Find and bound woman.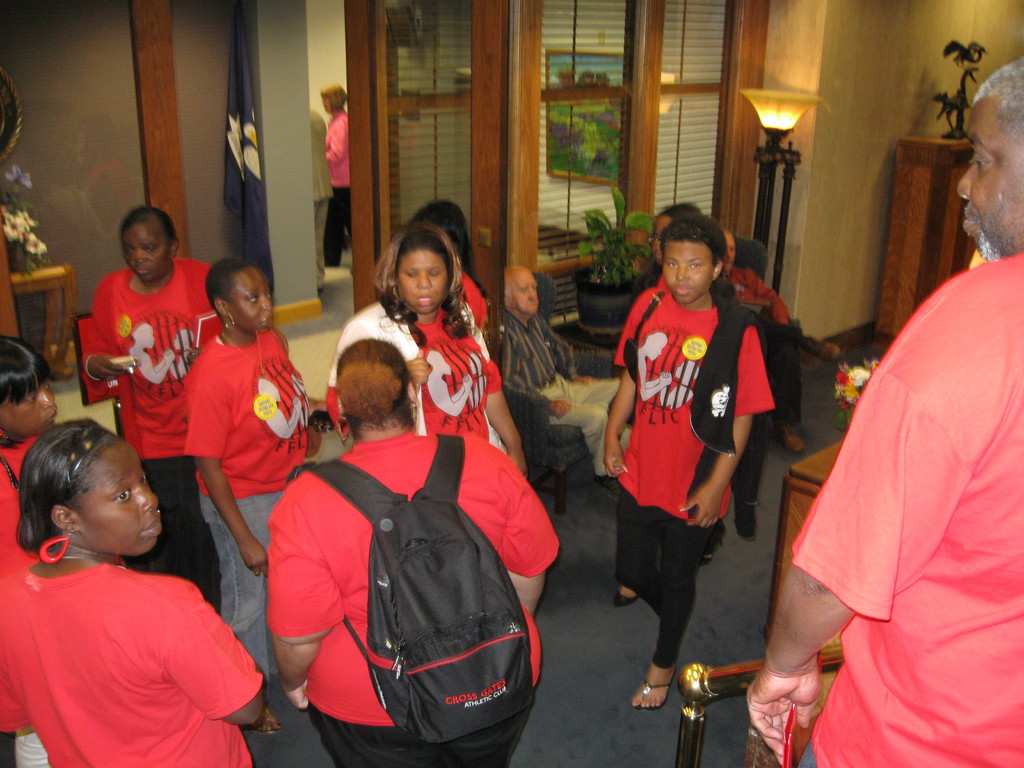
Bound: [x1=88, y1=207, x2=216, y2=611].
